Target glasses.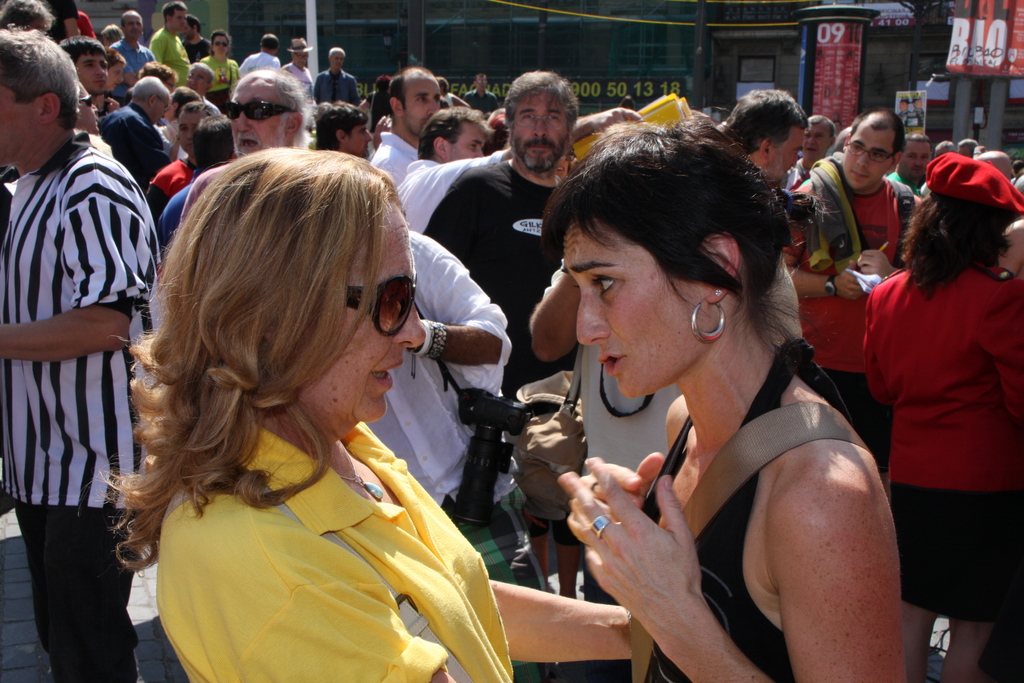
Target region: rect(154, 92, 171, 114).
